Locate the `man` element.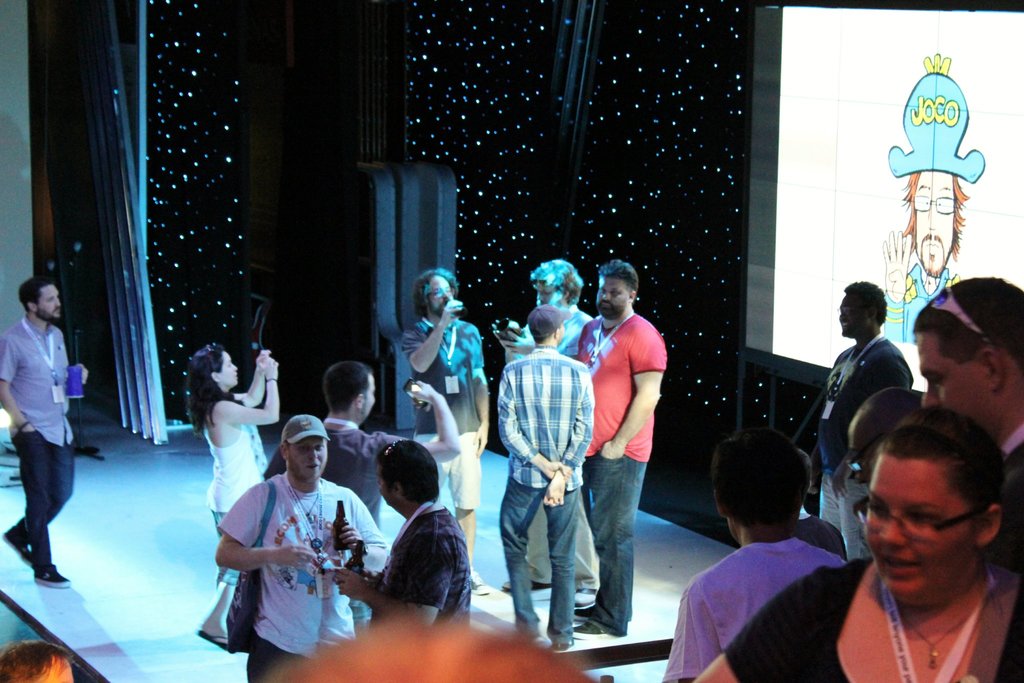
Element bbox: 659,421,845,682.
